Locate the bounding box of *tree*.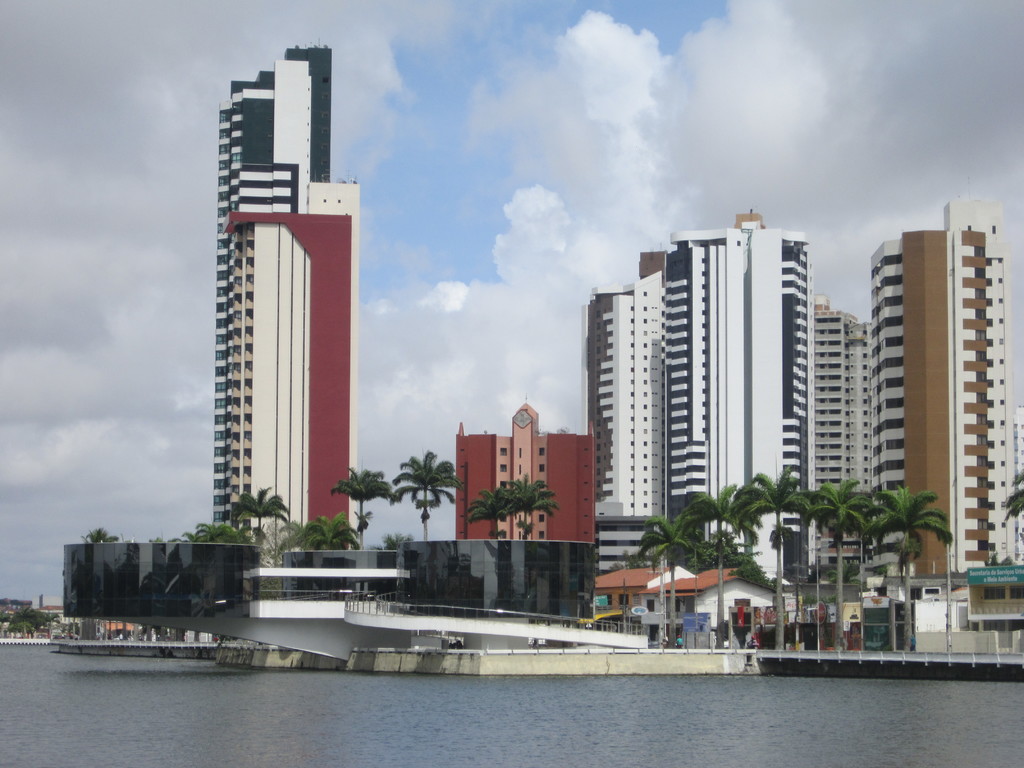
Bounding box: detection(230, 484, 297, 549).
